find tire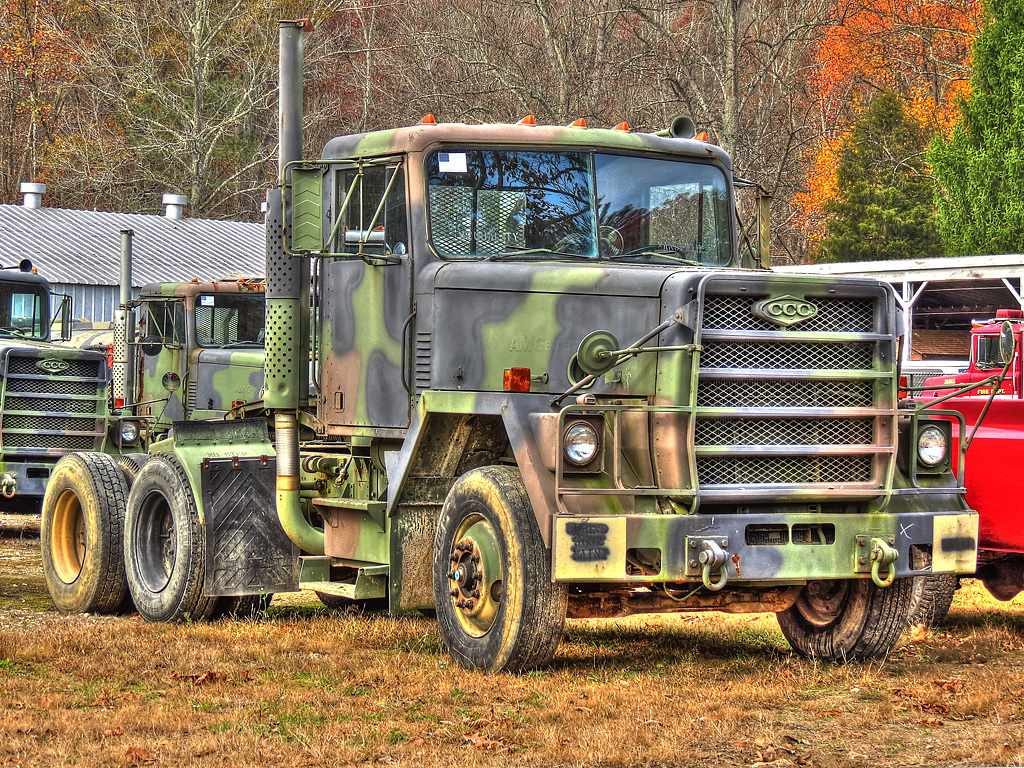
rect(423, 476, 547, 670)
